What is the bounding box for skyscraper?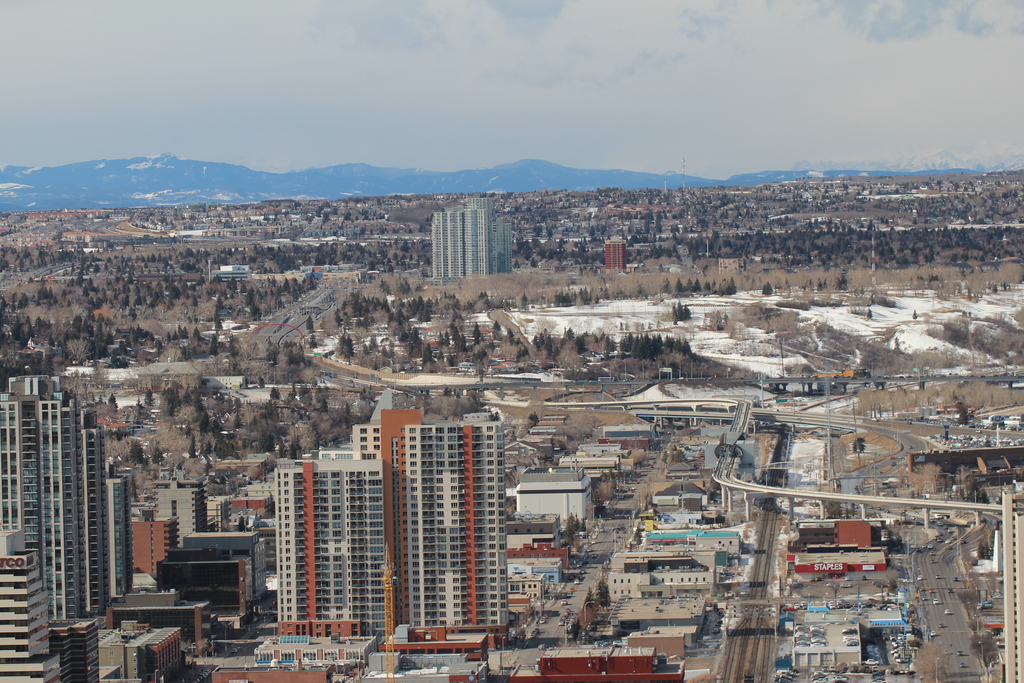
bbox=[278, 407, 506, 668].
